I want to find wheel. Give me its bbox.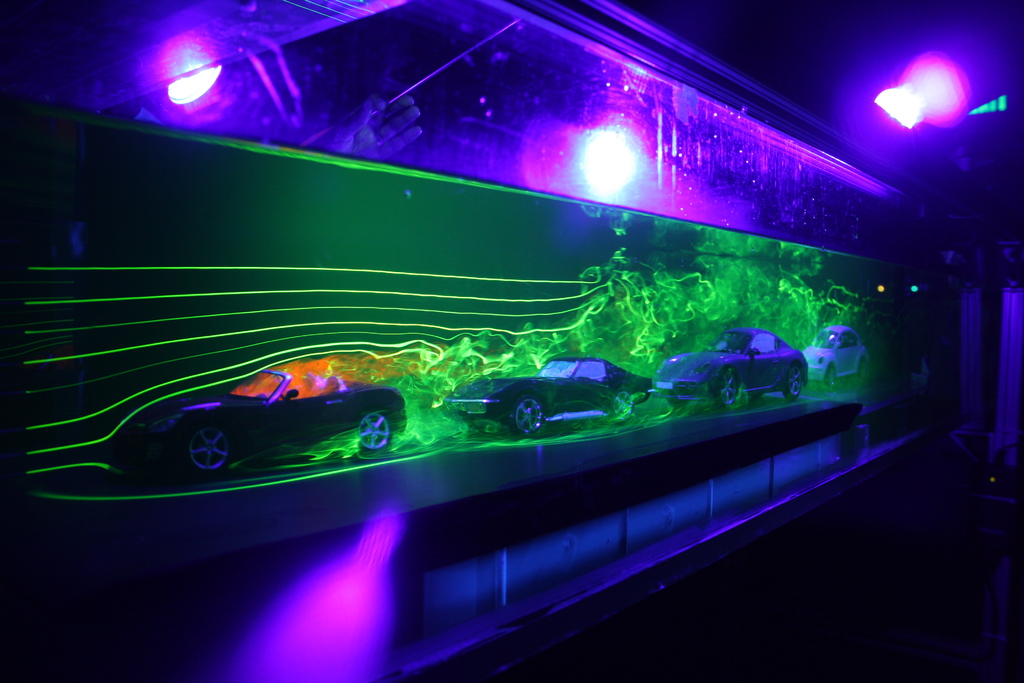
612 390 645 420.
